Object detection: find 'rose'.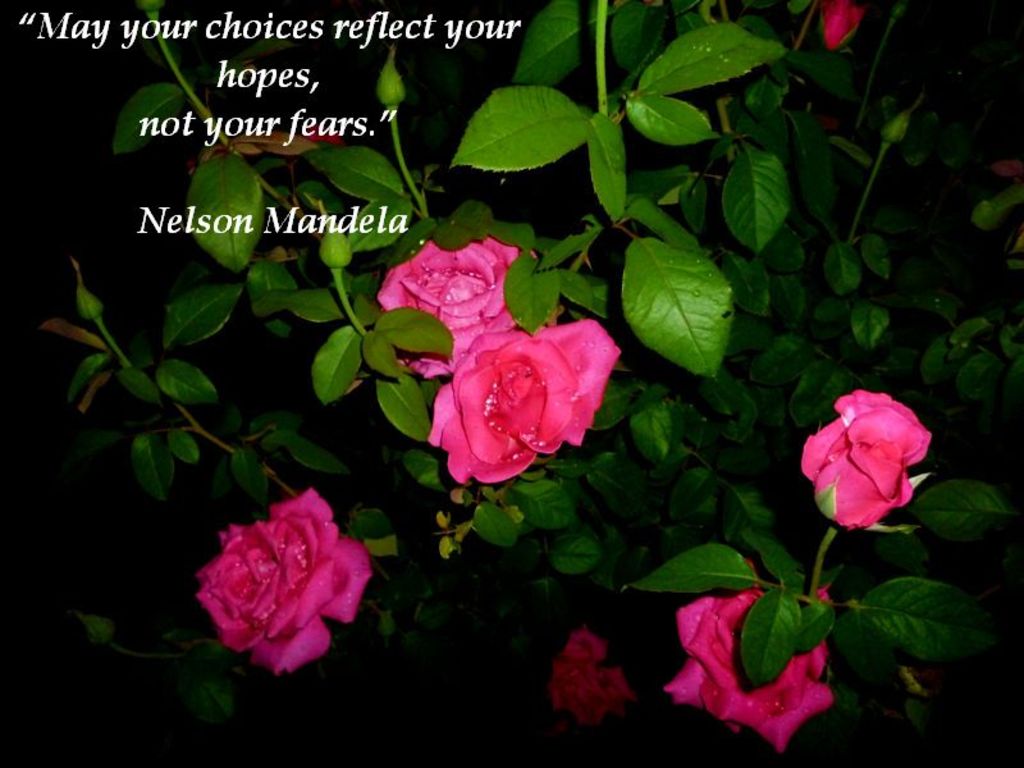
795, 389, 936, 532.
